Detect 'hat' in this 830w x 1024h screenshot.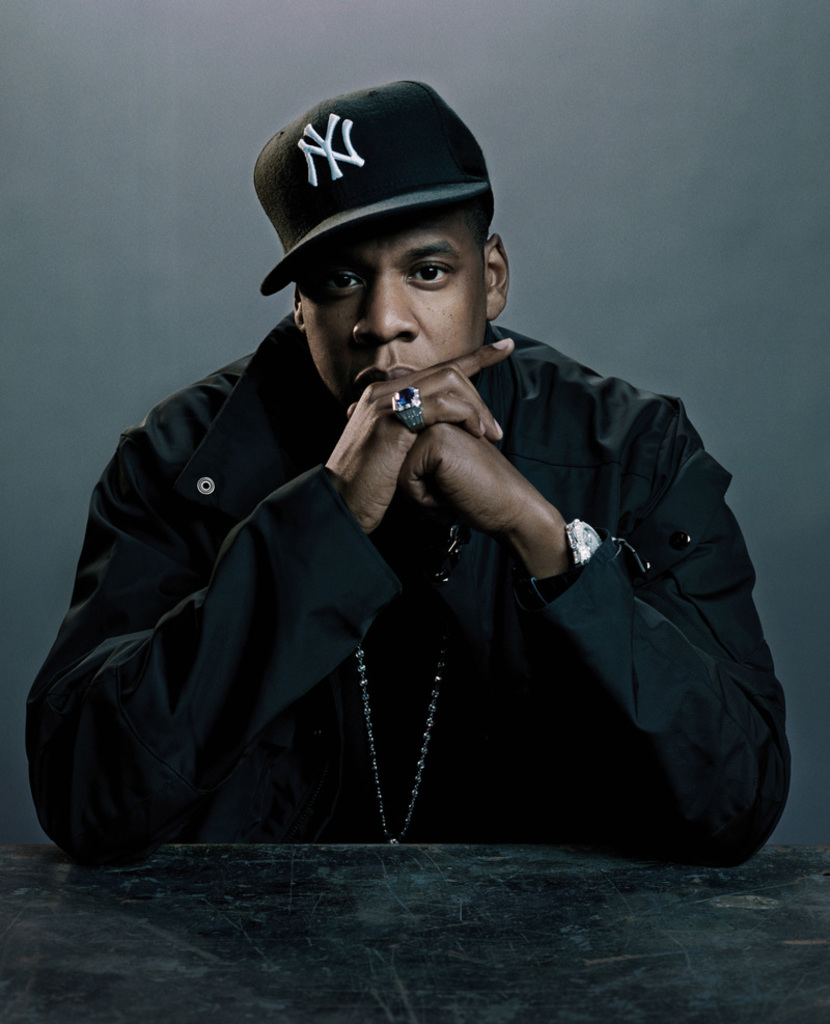
Detection: <box>258,75,495,299</box>.
